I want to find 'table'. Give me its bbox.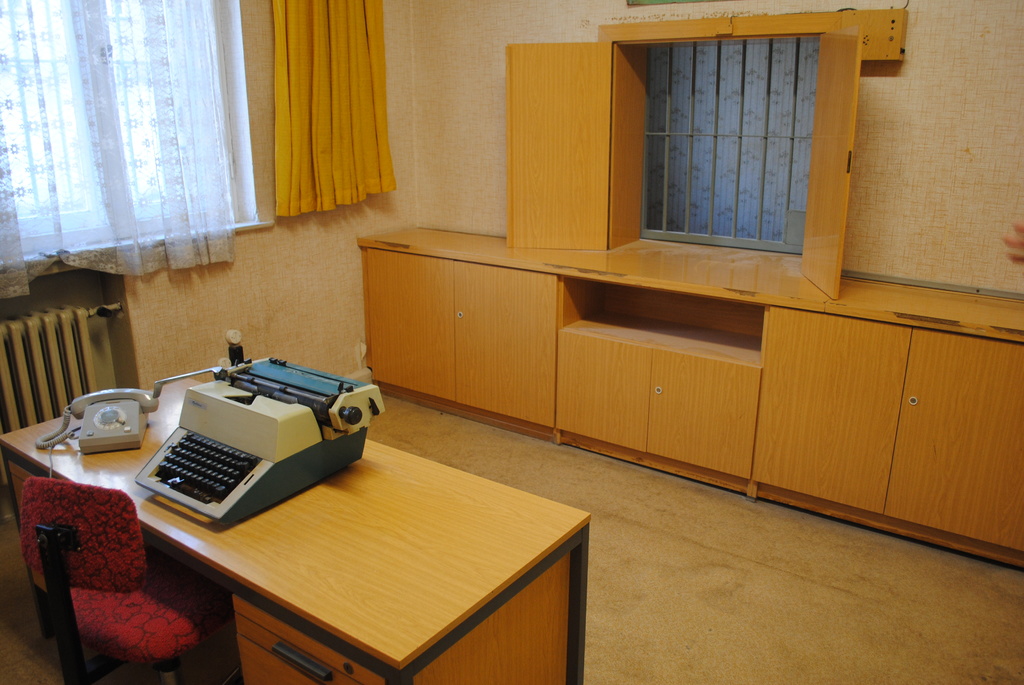
rect(0, 370, 593, 684).
